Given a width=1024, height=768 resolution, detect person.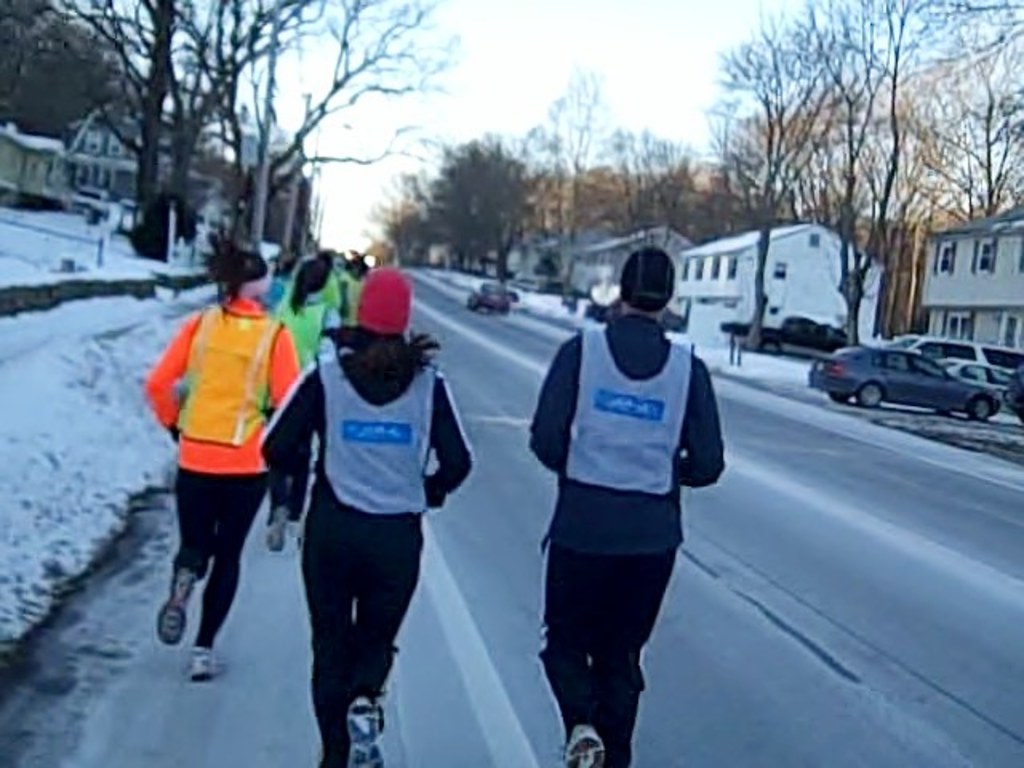
(274, 264, 341, 555).
